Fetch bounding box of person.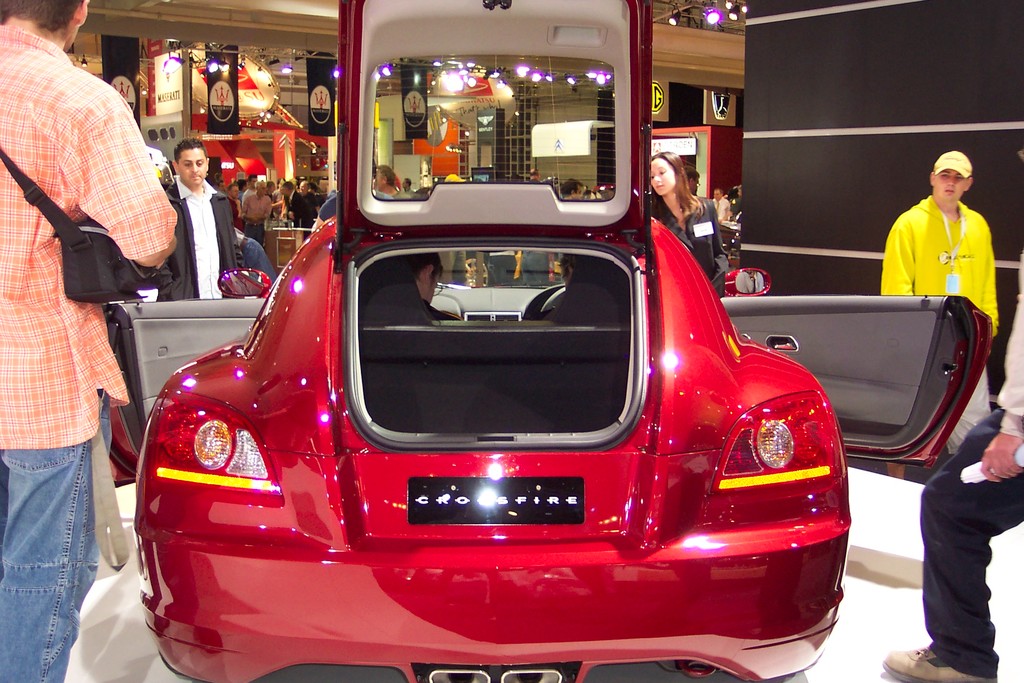
Bbox: locate(0, 0, 182, 682).
